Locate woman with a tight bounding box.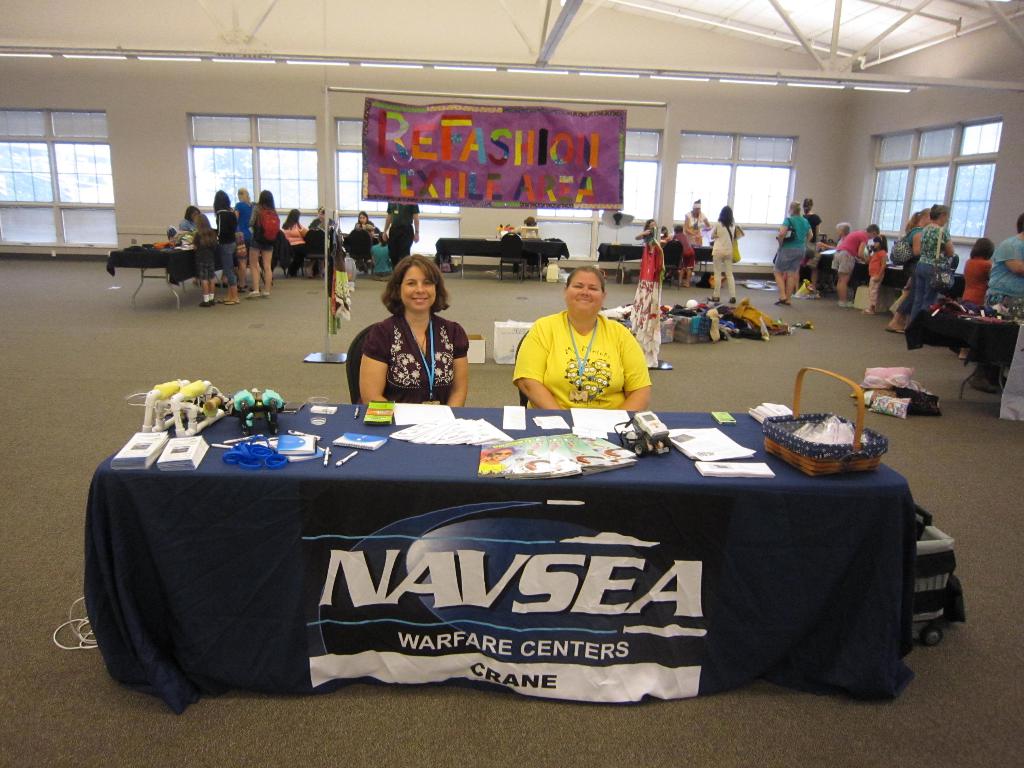
{"x1": 211, "y1": 191, "x2": 238, "y2": 300}.
